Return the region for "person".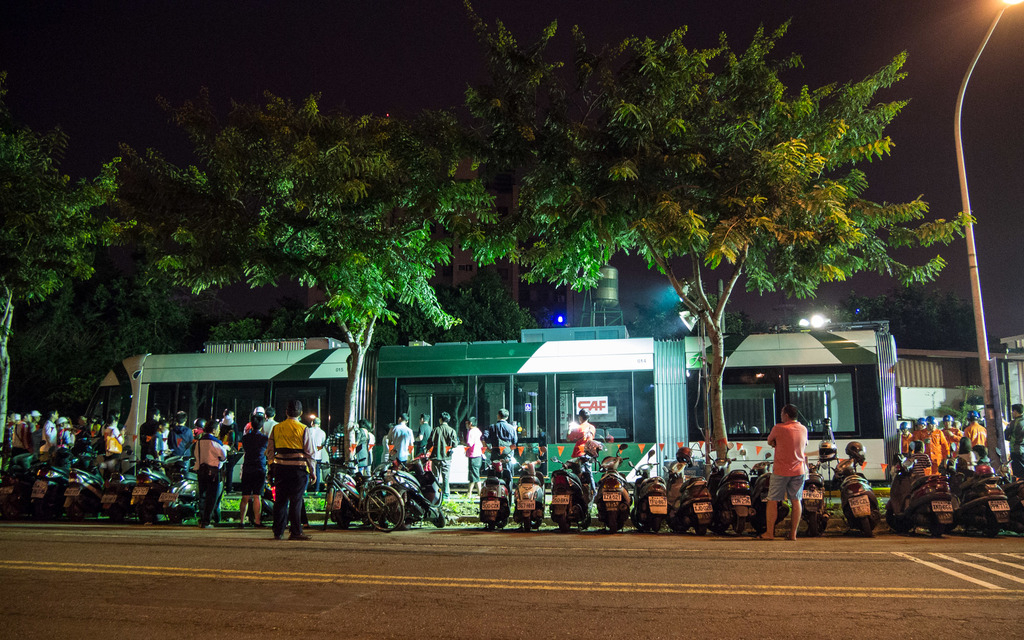
bbox=(426, 410, 458, 498).
